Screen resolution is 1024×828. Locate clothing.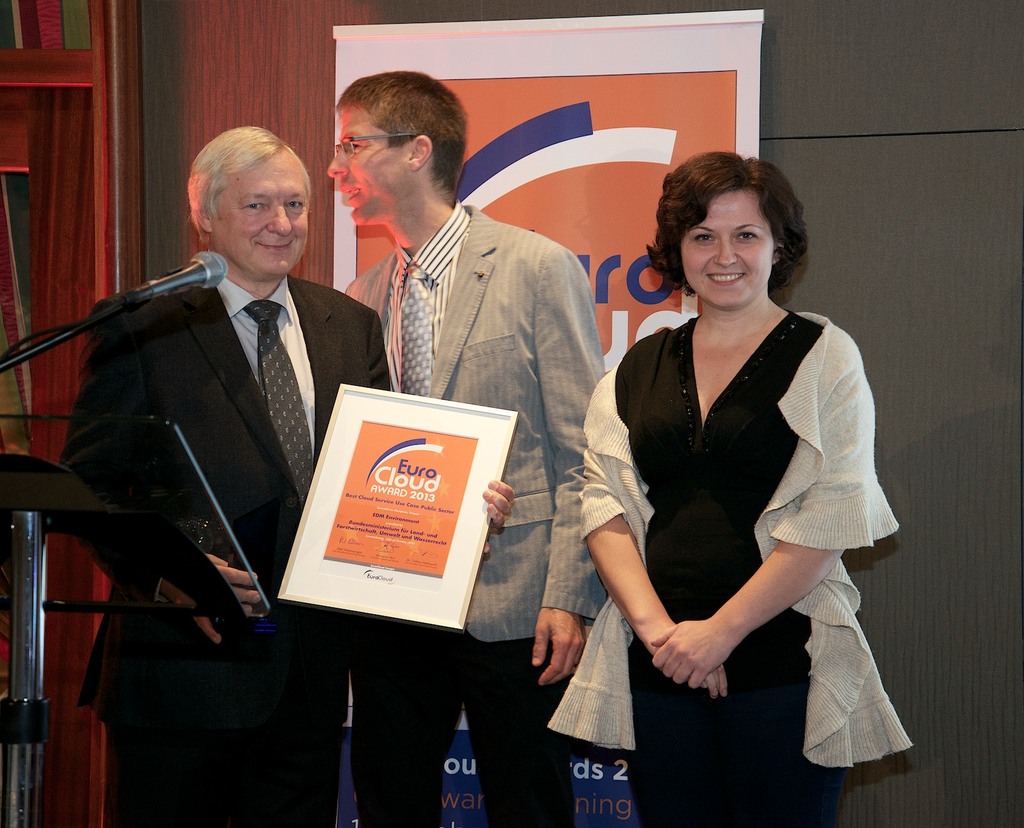
pyautogui.locateOnScreen(536, 300, 918, 827).
